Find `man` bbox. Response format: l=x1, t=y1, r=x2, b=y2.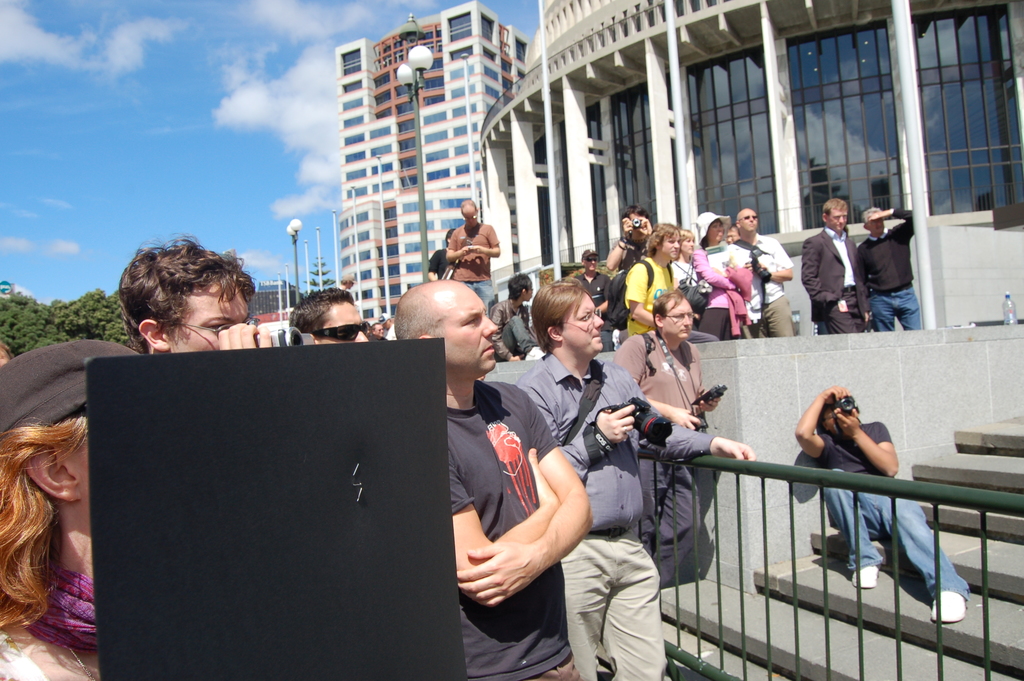
l=368, t=322, r=385, b=338.
